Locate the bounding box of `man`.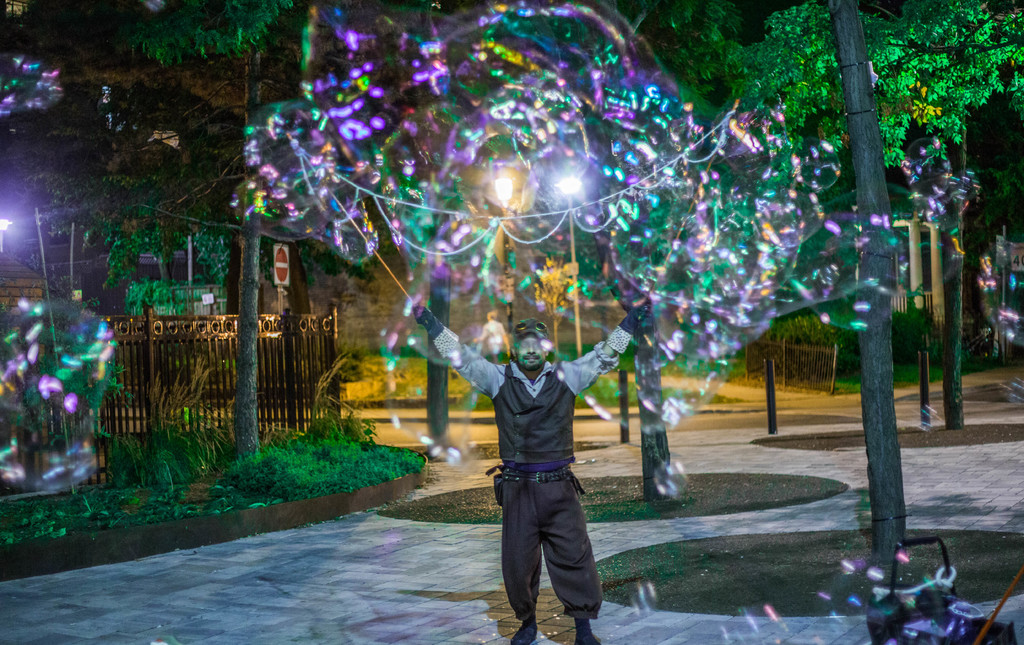
Bounding box: (x1=429, y1=290, x2=619, y2=629).
